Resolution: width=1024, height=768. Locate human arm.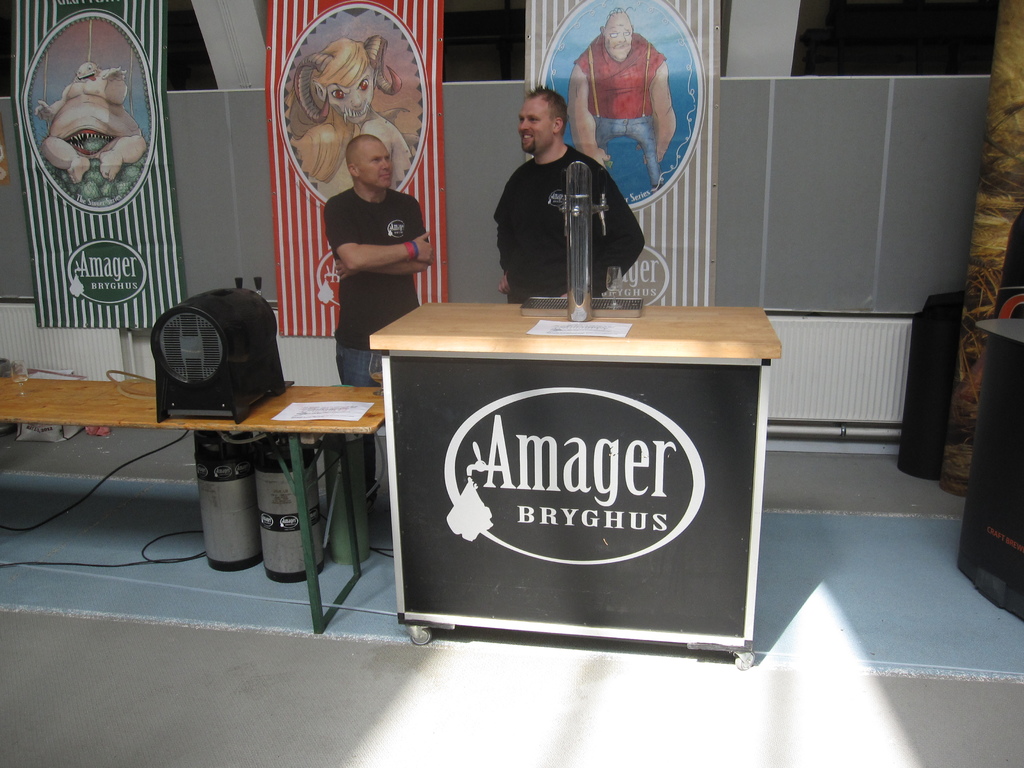
select_region(321, 200, 434, 270).
